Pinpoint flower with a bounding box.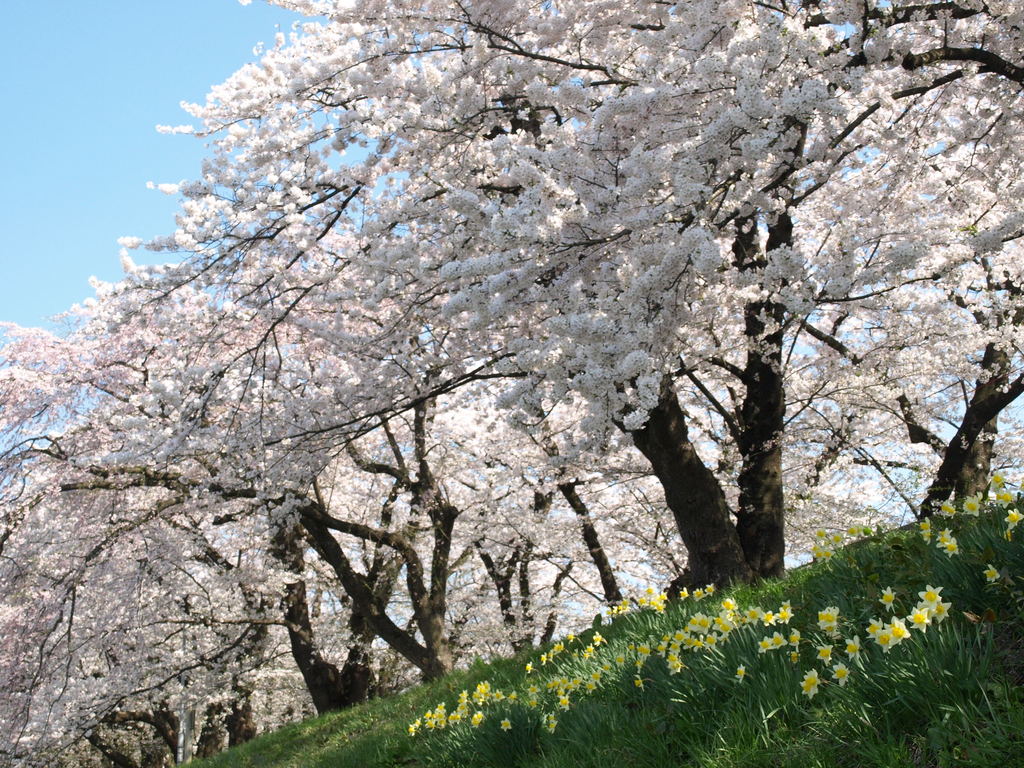
[left=907, top=607, right=931, bottom=630].
